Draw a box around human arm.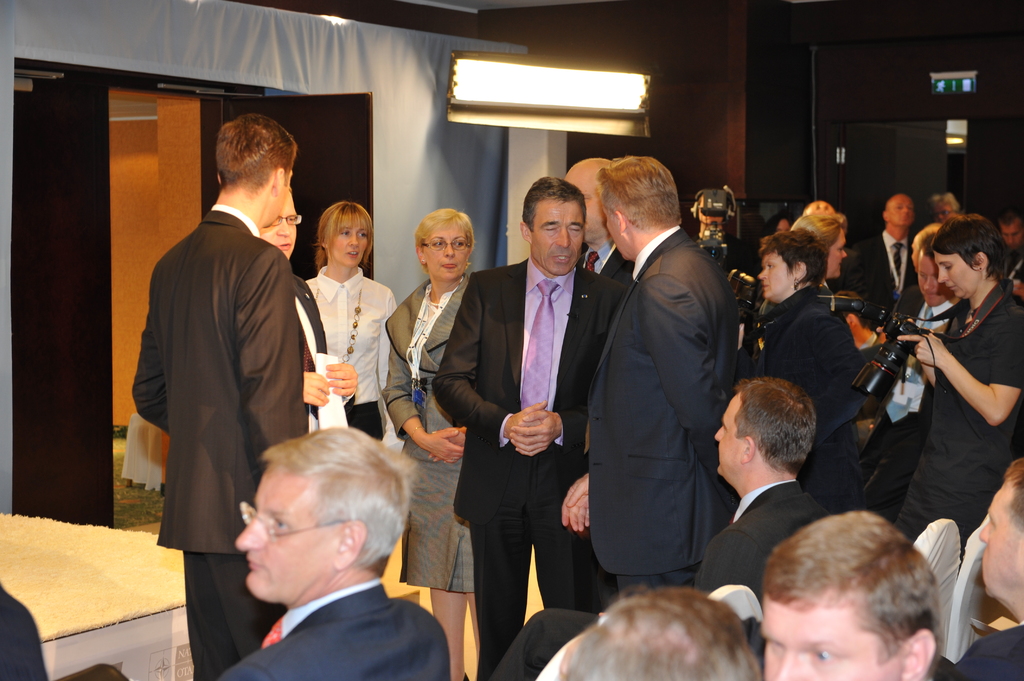
303,366,328,407.
